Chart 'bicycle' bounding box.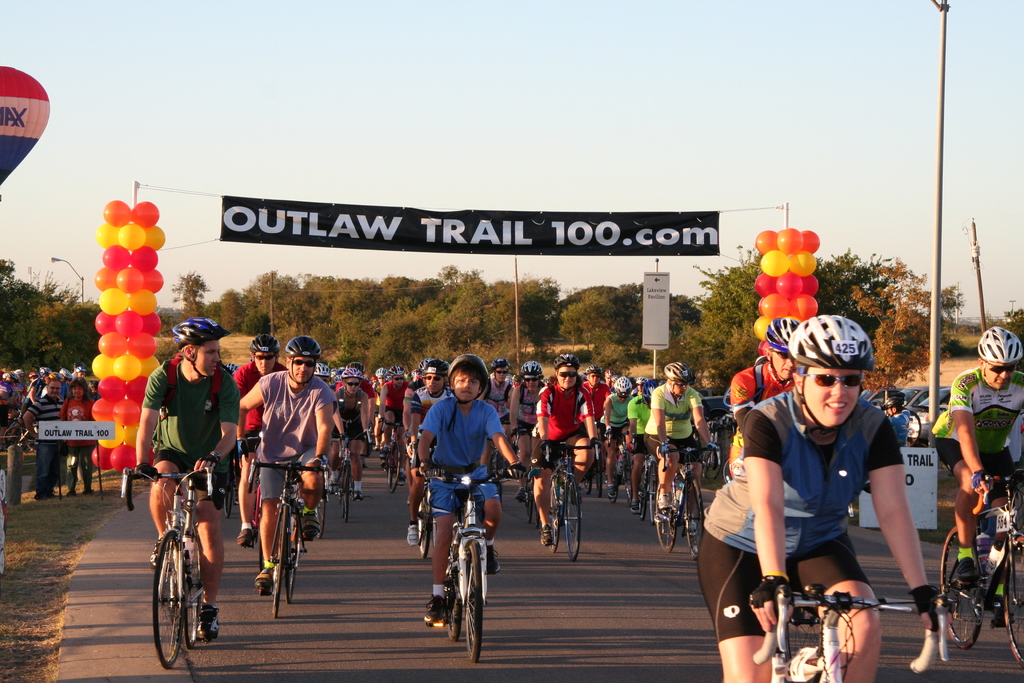
Charted: [x1=118, y1=468, x2=216, y2=666].
